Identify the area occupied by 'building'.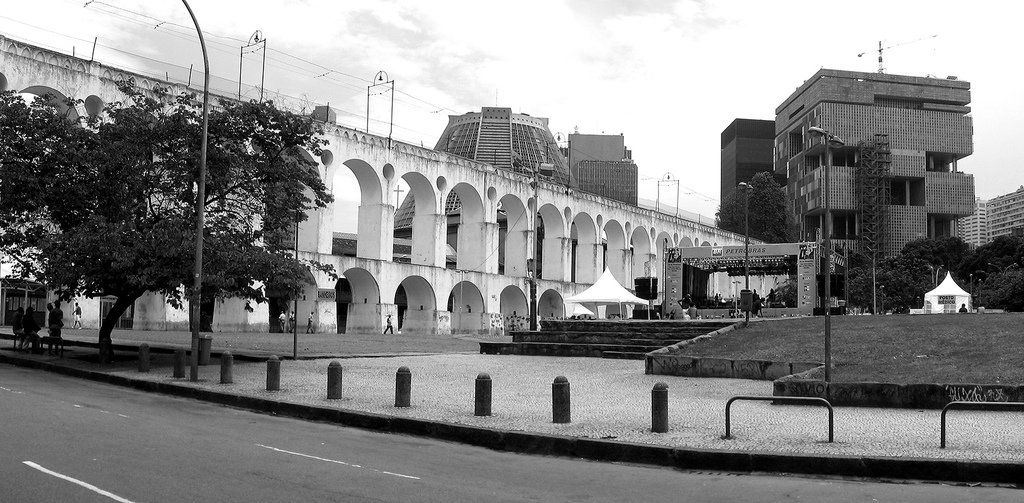
Area: 986,187,1023,242.
